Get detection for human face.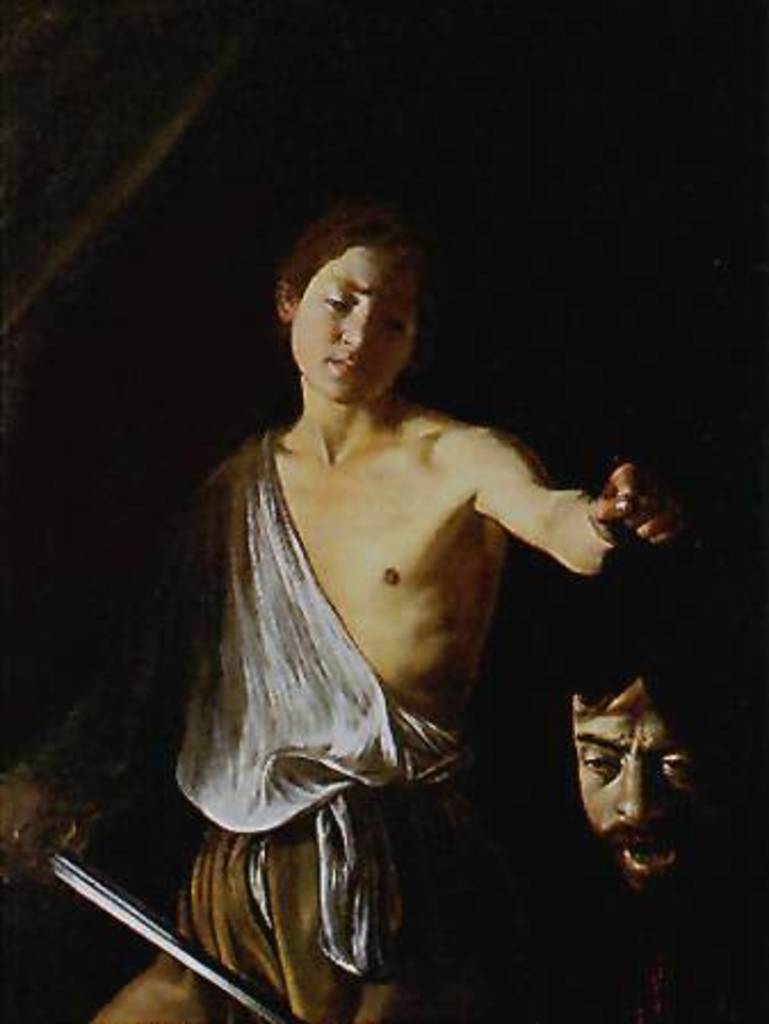
Detection: {"left": 294, "top": 246, "right": 420, "bottom": 404}.
